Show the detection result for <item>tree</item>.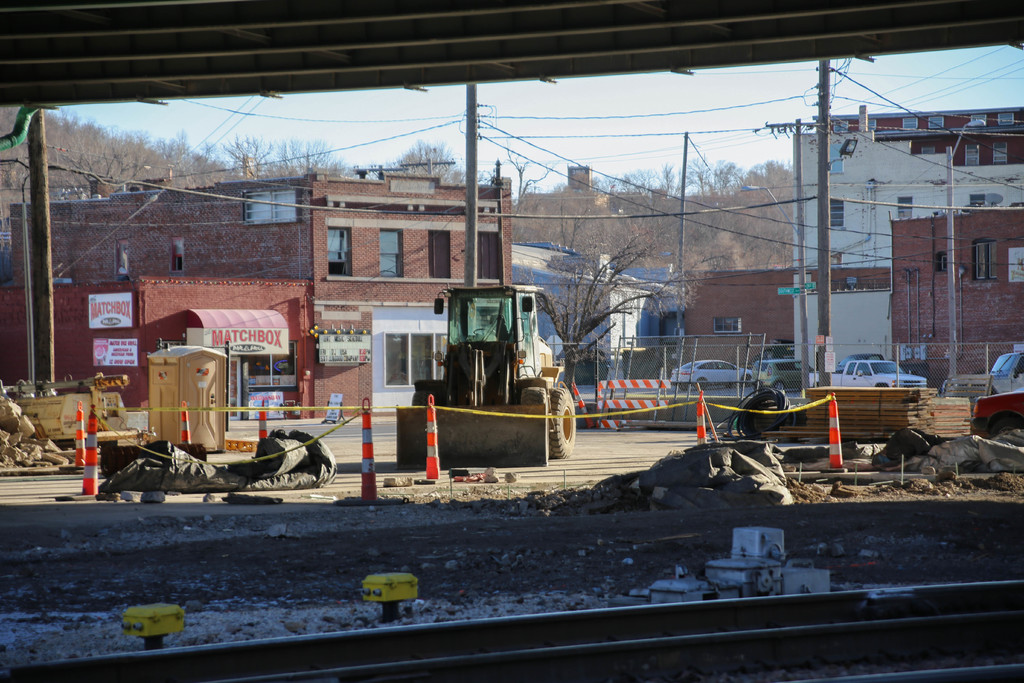
(x1=350, y1=131, x2=487, y2=202).
